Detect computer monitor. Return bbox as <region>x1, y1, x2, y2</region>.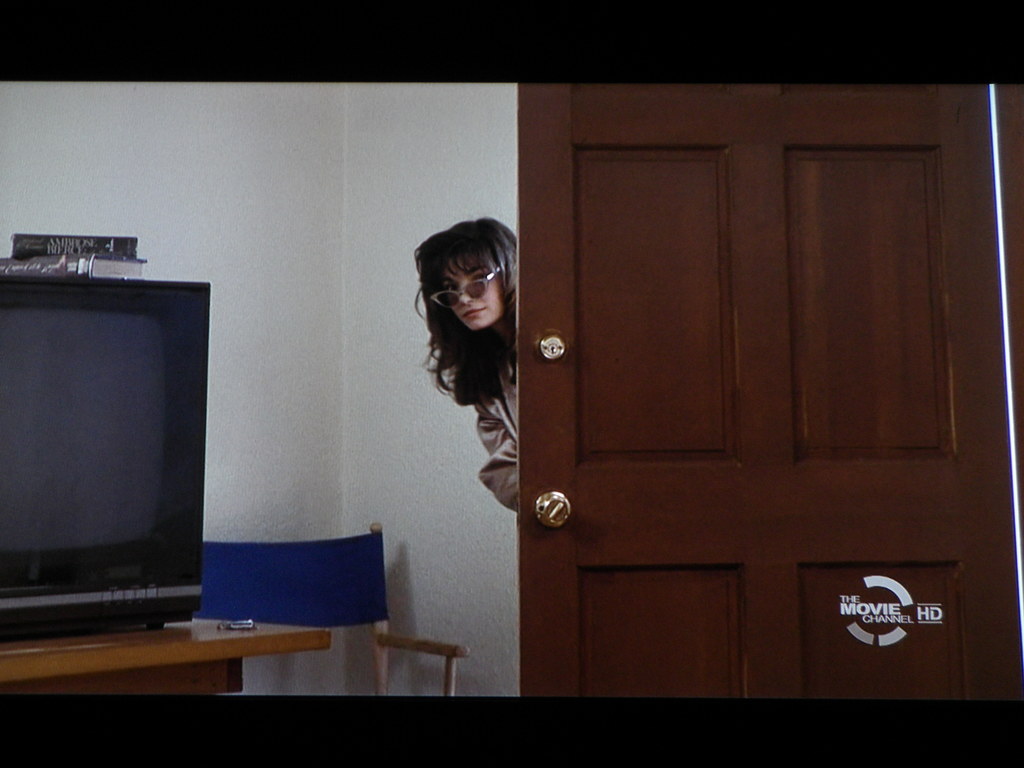
<region>15, 262, 213, 655</region>.
